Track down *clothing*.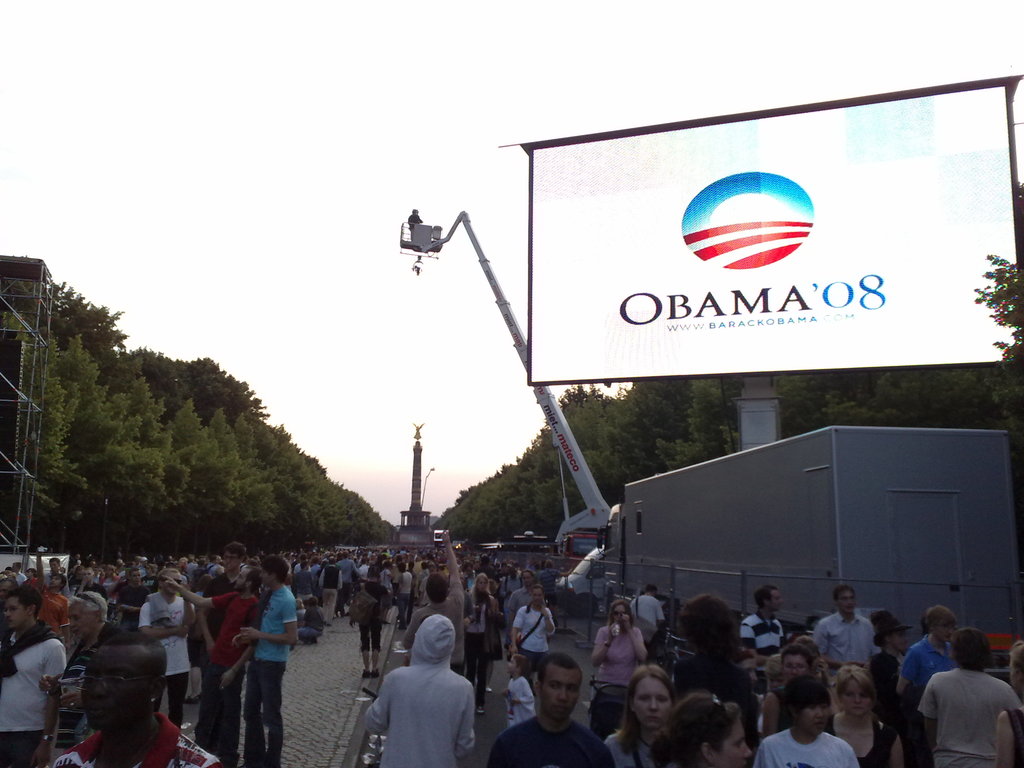
Tracked to 893:630:949:767.
